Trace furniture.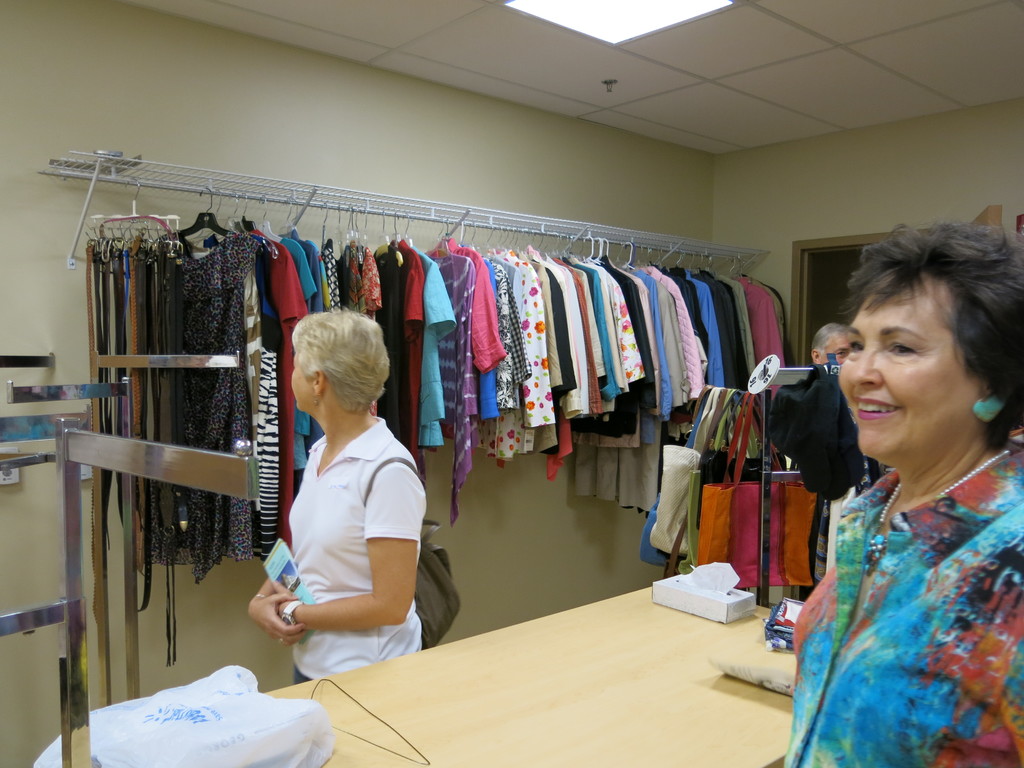
Traced to x1=262, y1=588, x2=797, y2=767.
